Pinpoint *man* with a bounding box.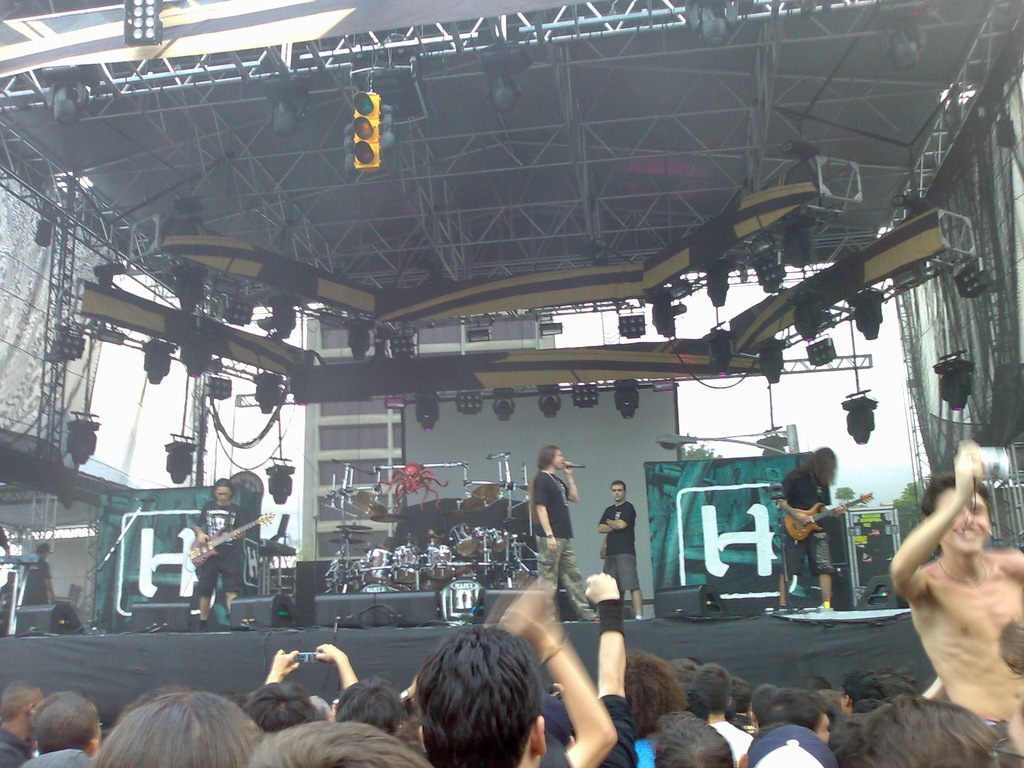
box(776, 440, 840, 607).
